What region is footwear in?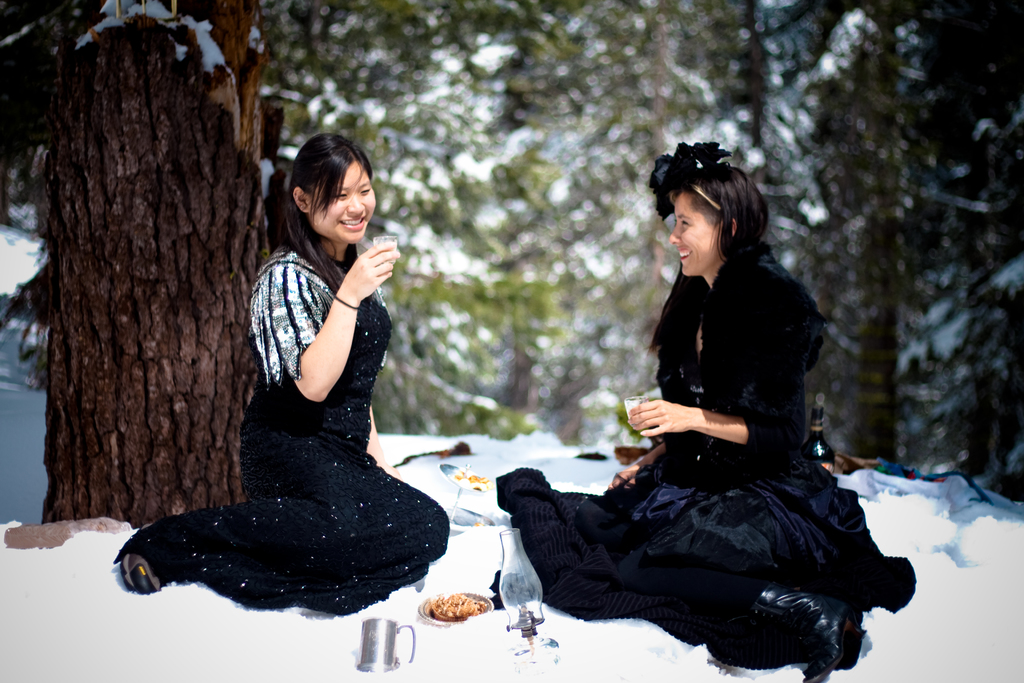
<region>111, 520, 168, 596</region>.
